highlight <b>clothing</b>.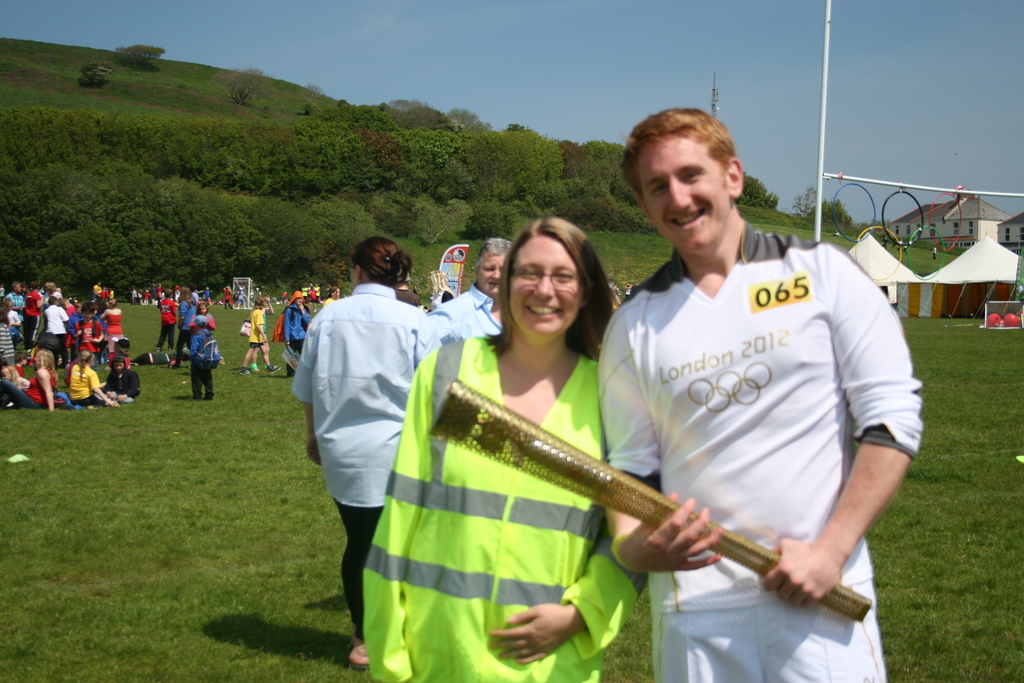
Highlighted region: bbox(40, 290, 74, 358).
